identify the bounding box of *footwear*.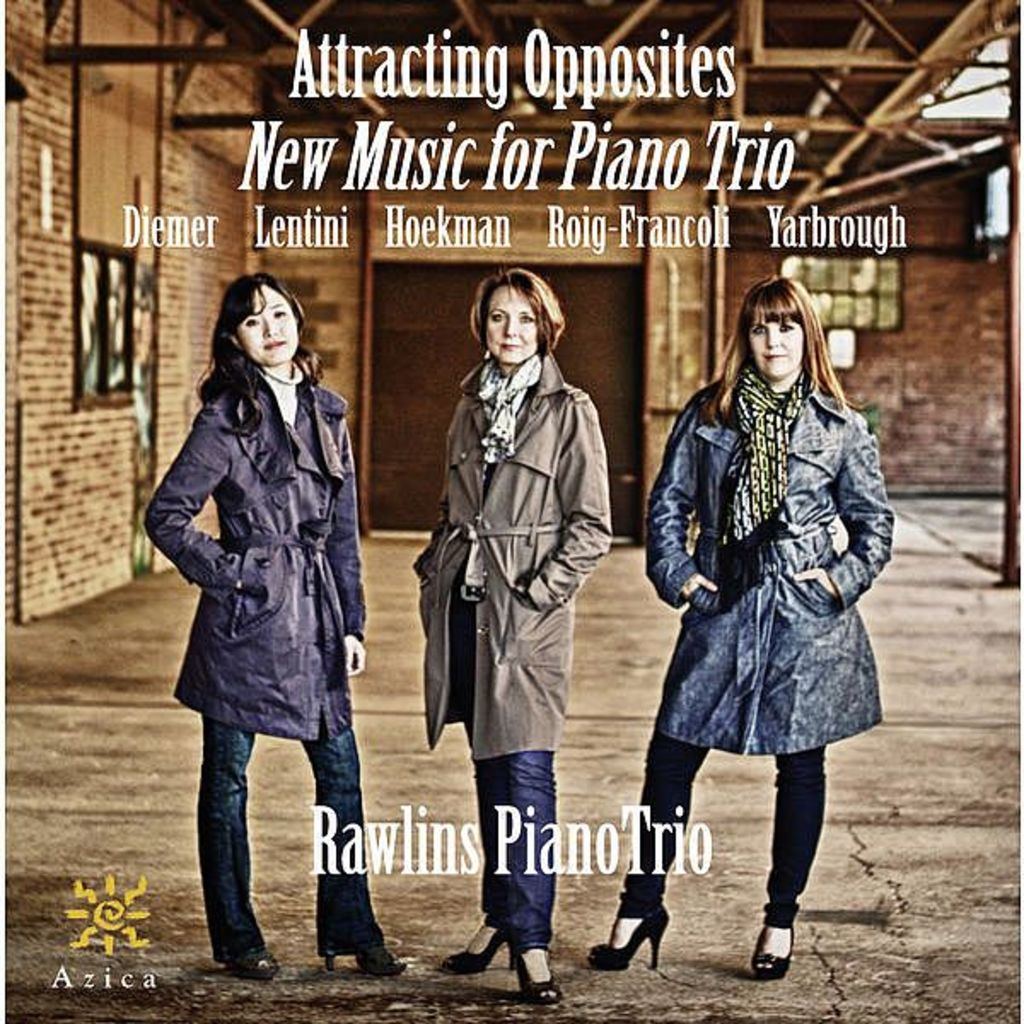
<region>442, 928, 561, 1002</region>.
